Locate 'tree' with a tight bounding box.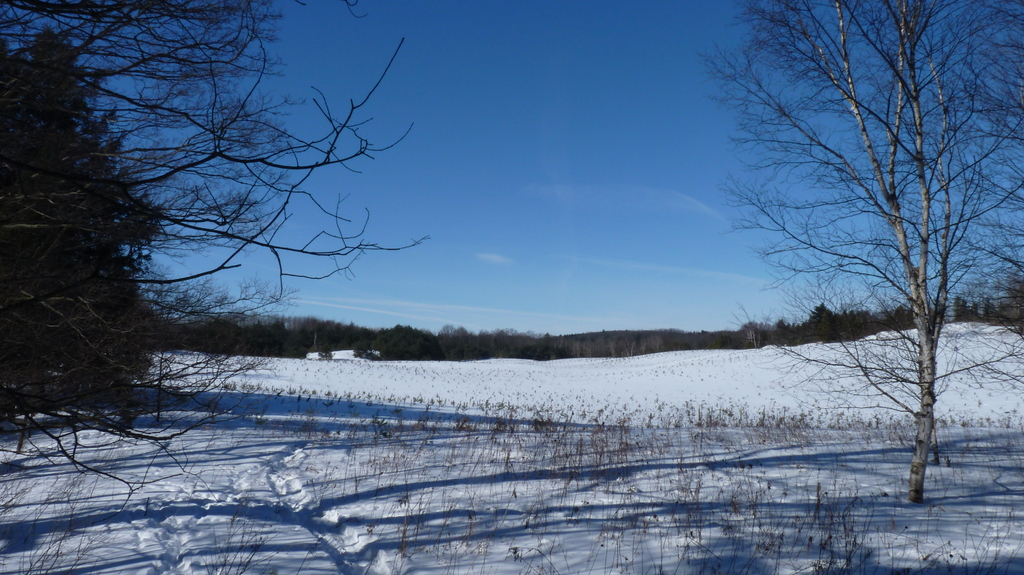
<bbox>0, 0, 436, 521</bbox>.
